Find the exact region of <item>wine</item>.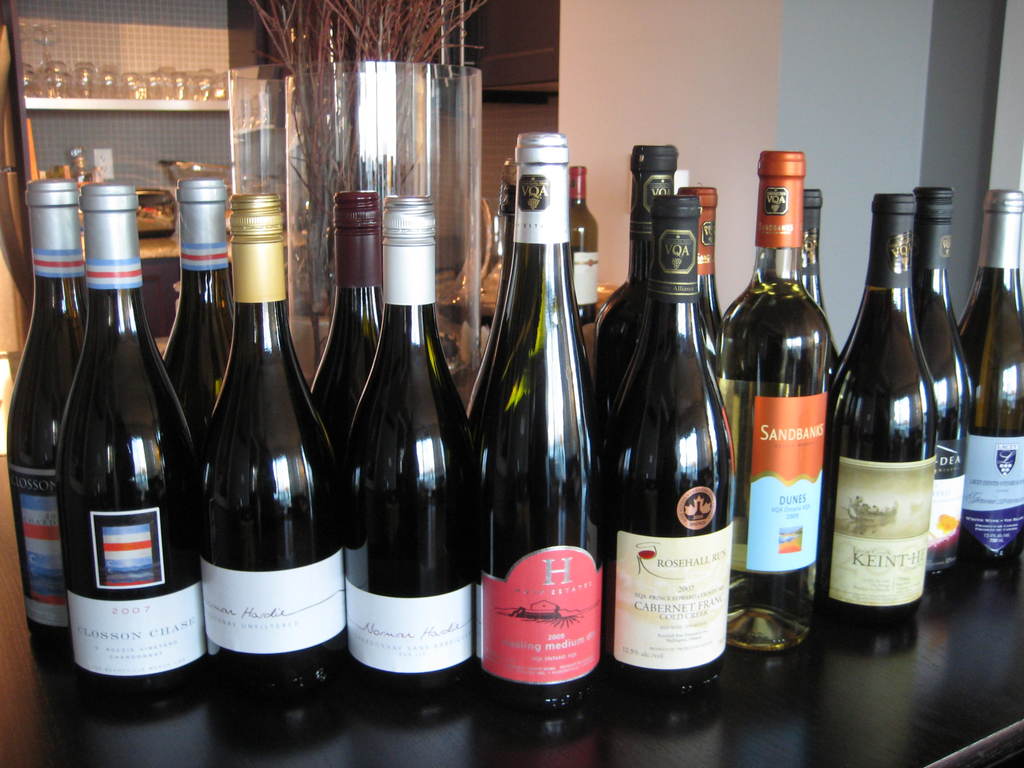
Exact region: {"x1": 6, "y1": 177, "x2": 88, "y2": 675}.
